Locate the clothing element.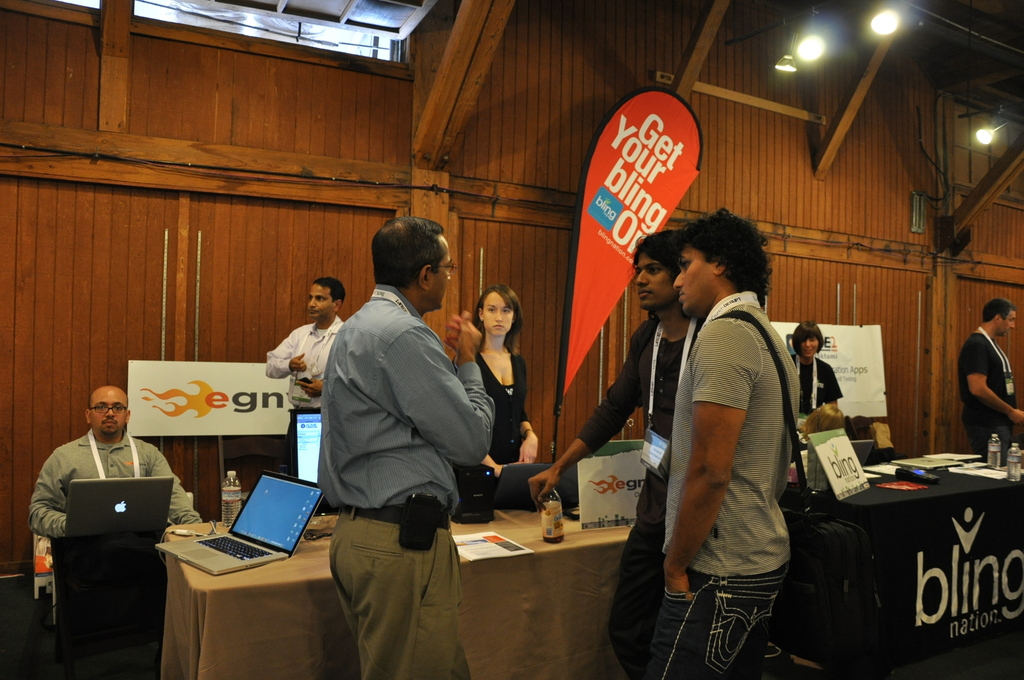
Element bbox: [30, 425, 198, 542].
